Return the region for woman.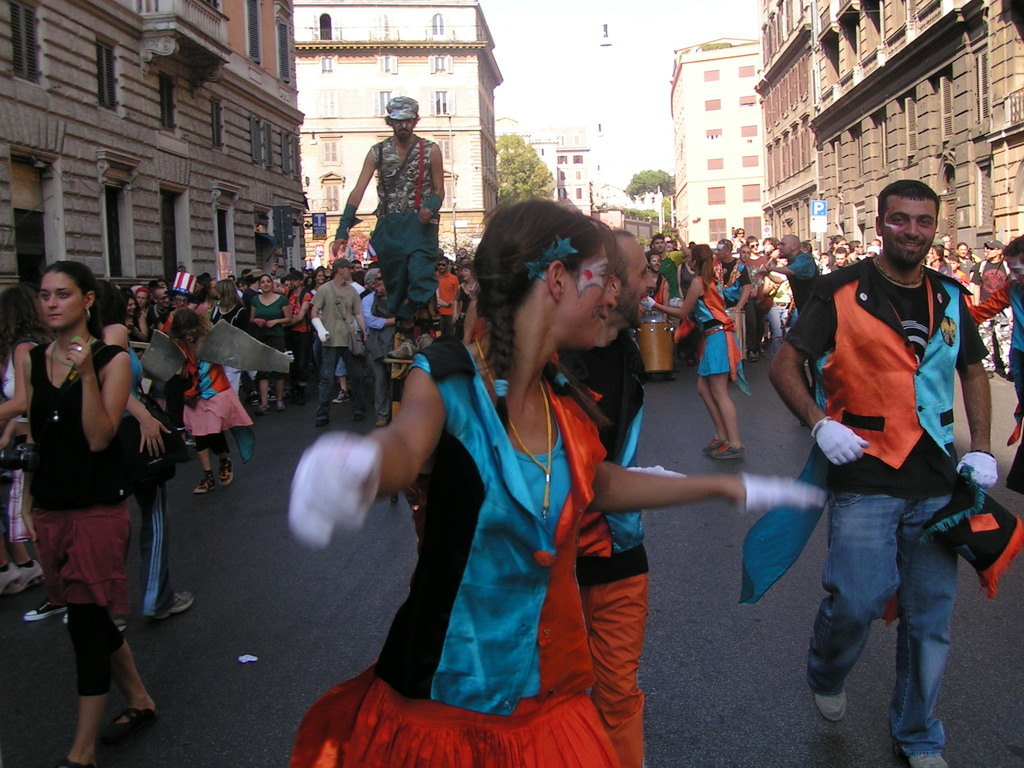
l=127, t=295, r=148, b=355.
